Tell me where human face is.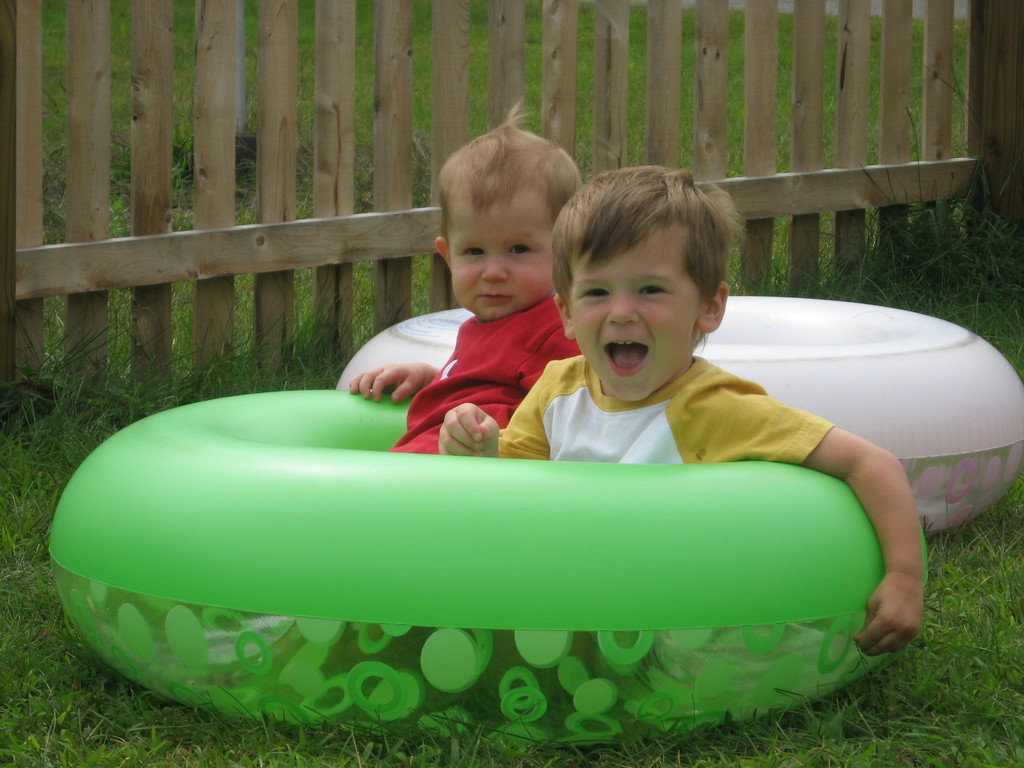
human face is at l=572, t=230, r=701, b=404.
